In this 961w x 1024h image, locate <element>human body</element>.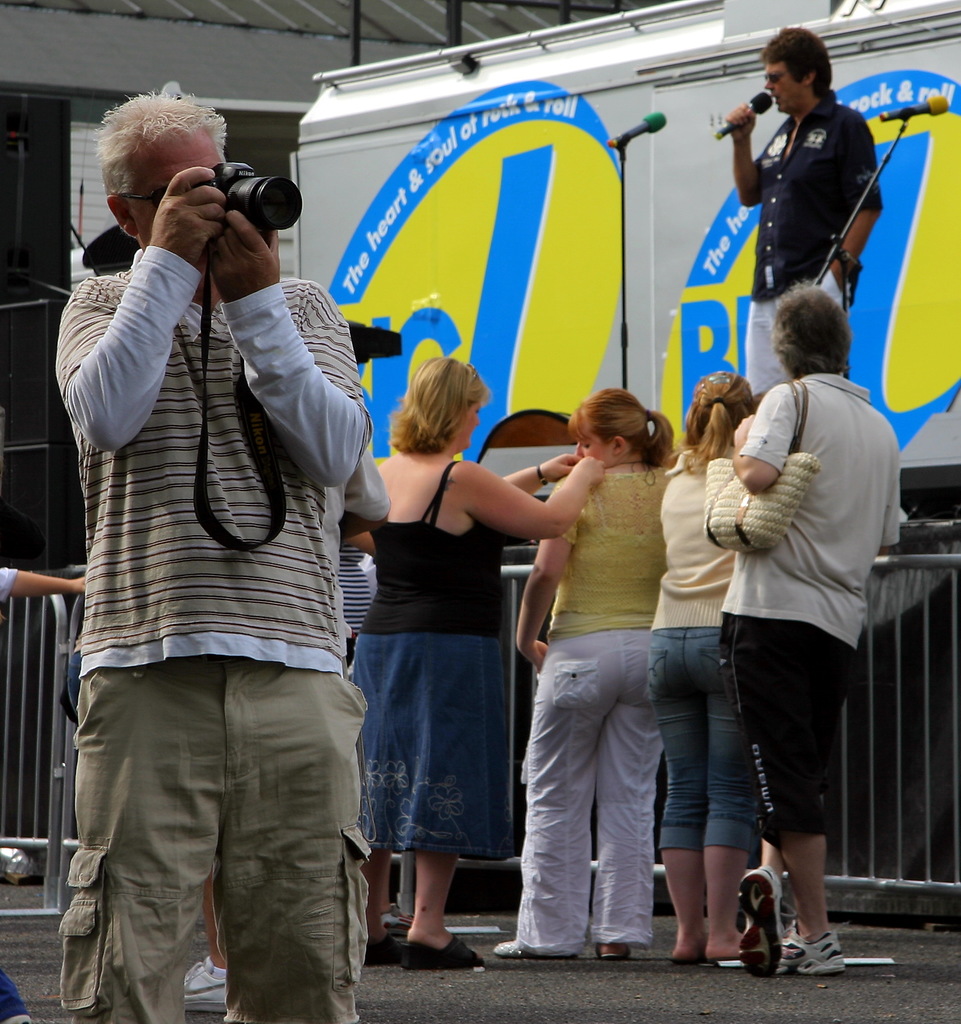
Bounding box: (56,92,376,1023).
